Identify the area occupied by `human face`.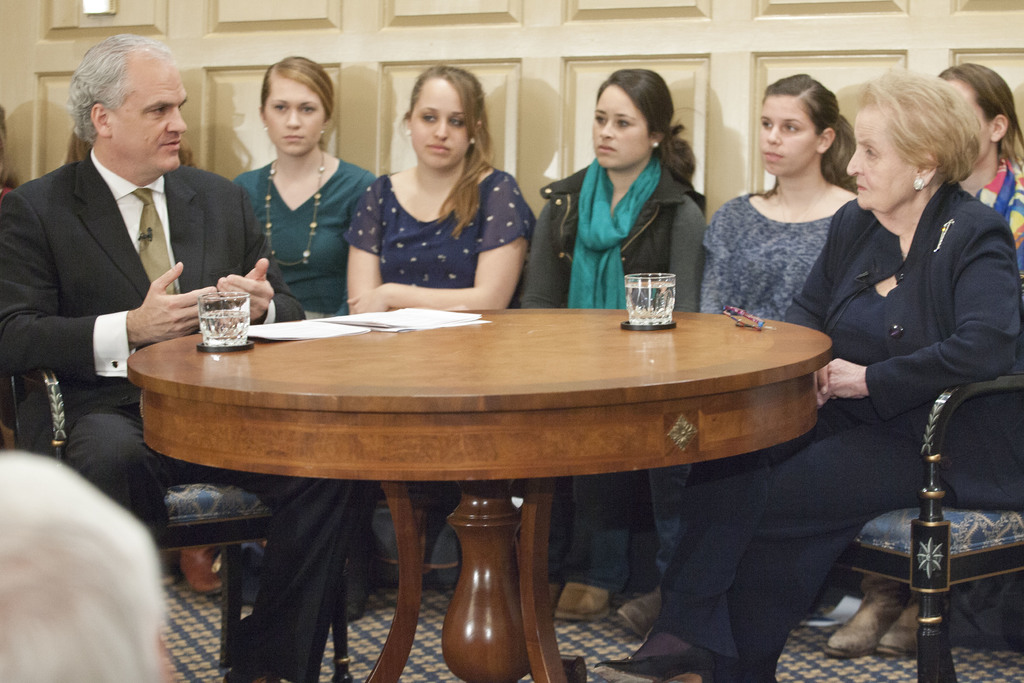
Area: {"x1": 761, "y1": 98, "x2": 813, "y2": 173}.
